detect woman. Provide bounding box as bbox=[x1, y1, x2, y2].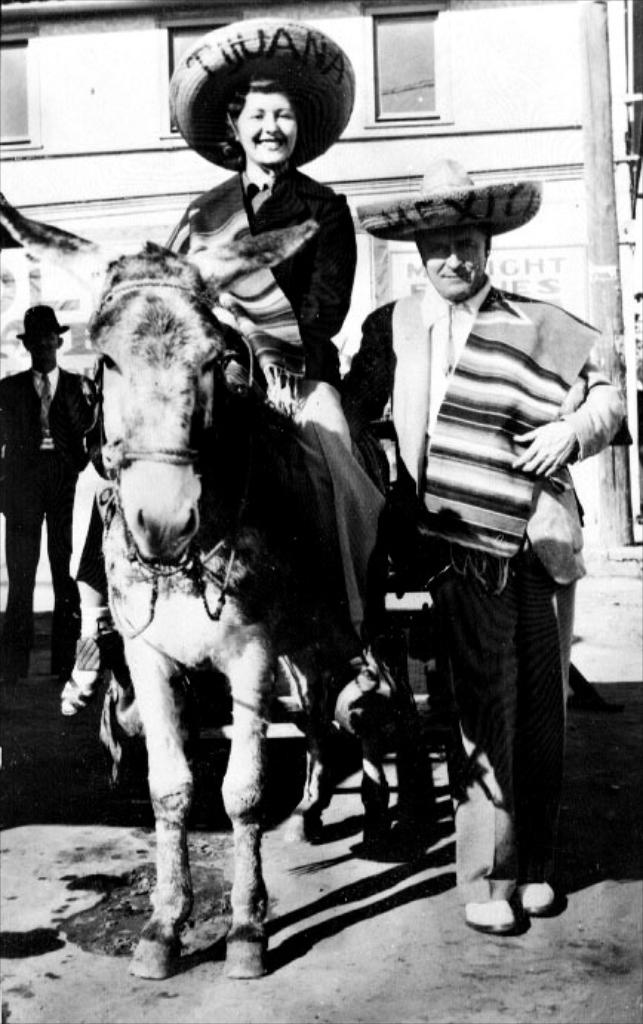
bbox=[62, 19, 415, 714].
